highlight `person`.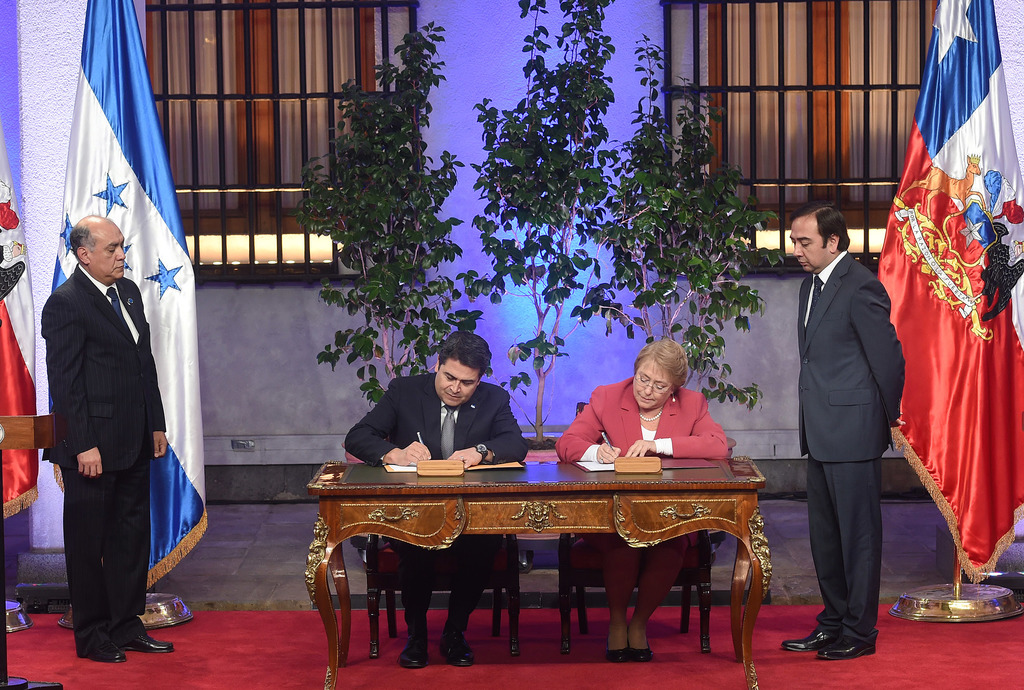
Highlighted region: <region>556, 340, 730, 664</region>.
